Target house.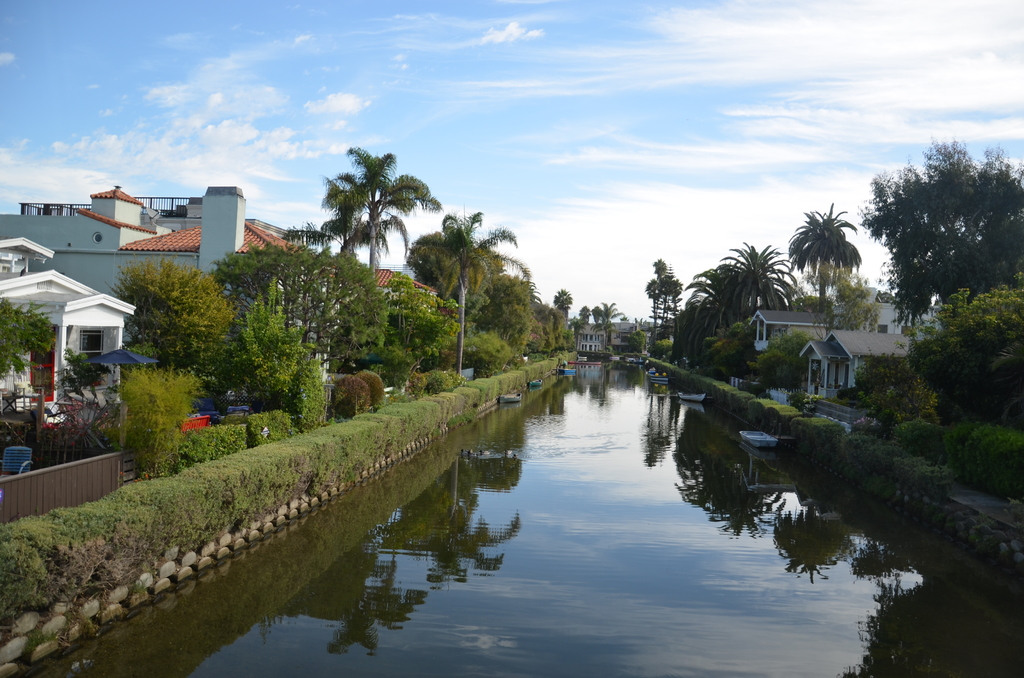
Target region: pyautogui.locateOnScreen(733, 307, 833, 387).
